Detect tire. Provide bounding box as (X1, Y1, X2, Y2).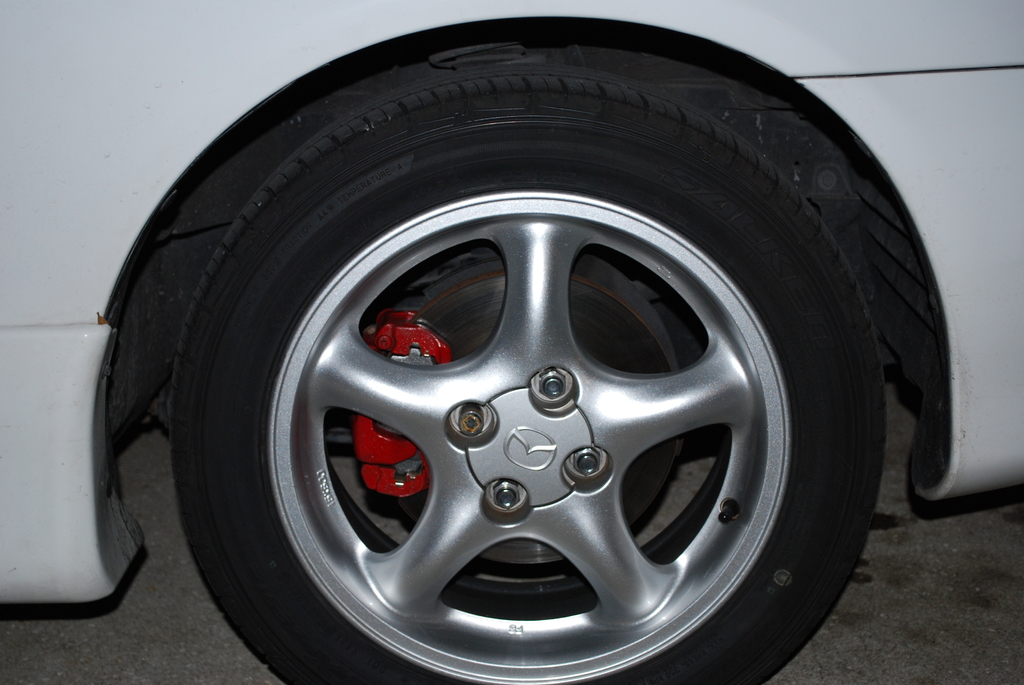
(172, 59, 888, 684).
